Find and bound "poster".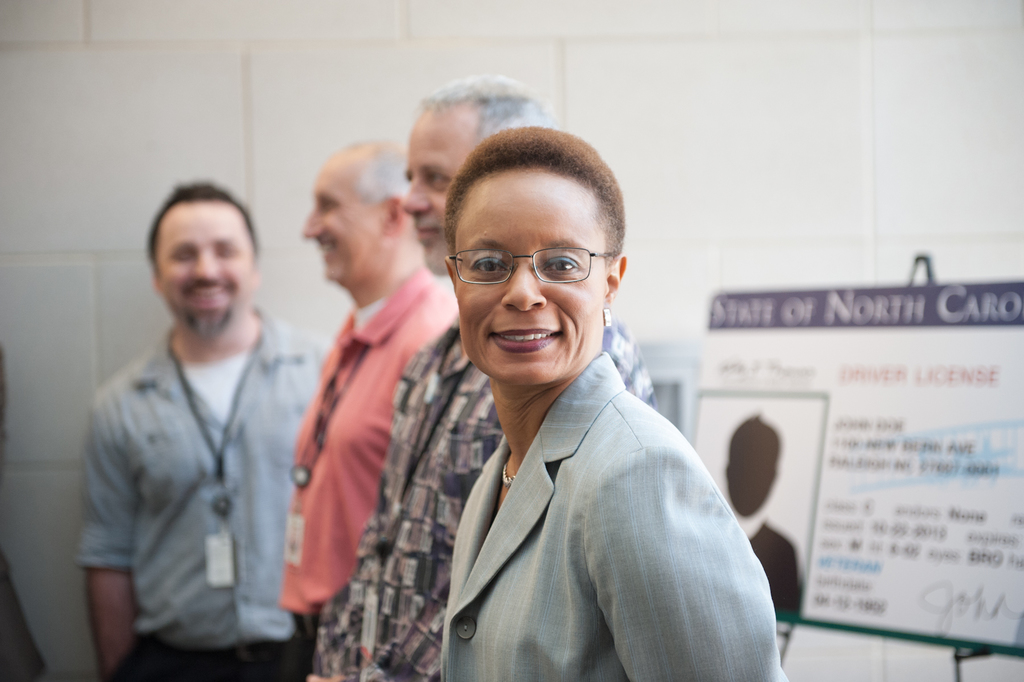
Bound: 693,278,1023,654.
